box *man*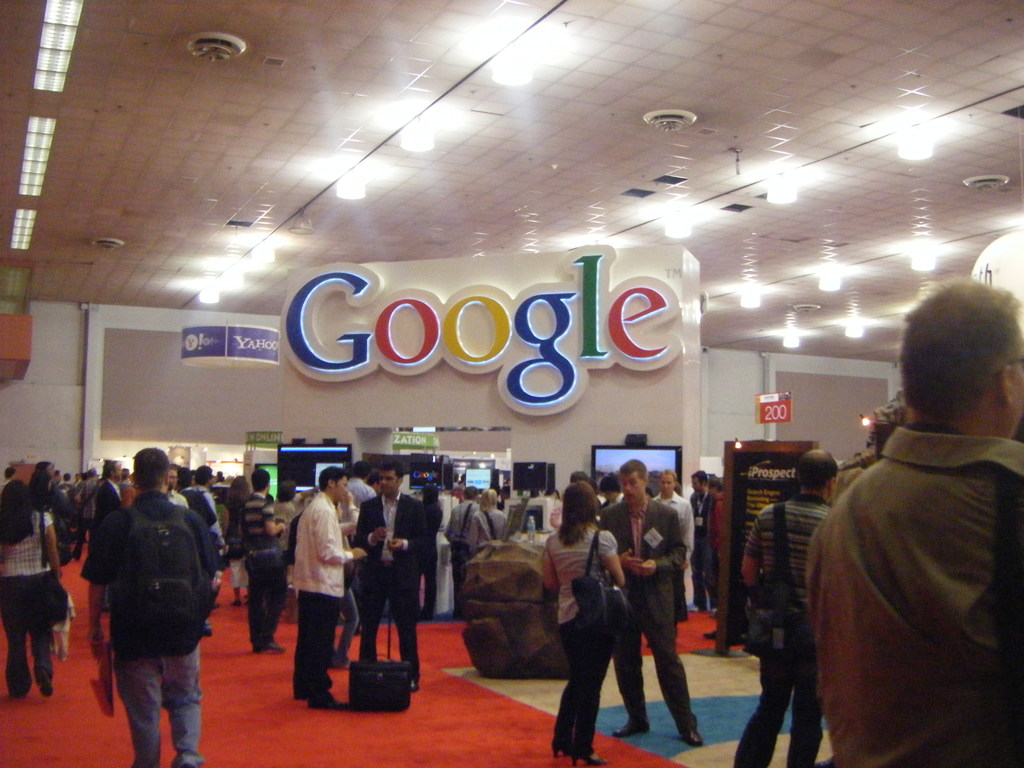
(350, 463, 436, 694)
